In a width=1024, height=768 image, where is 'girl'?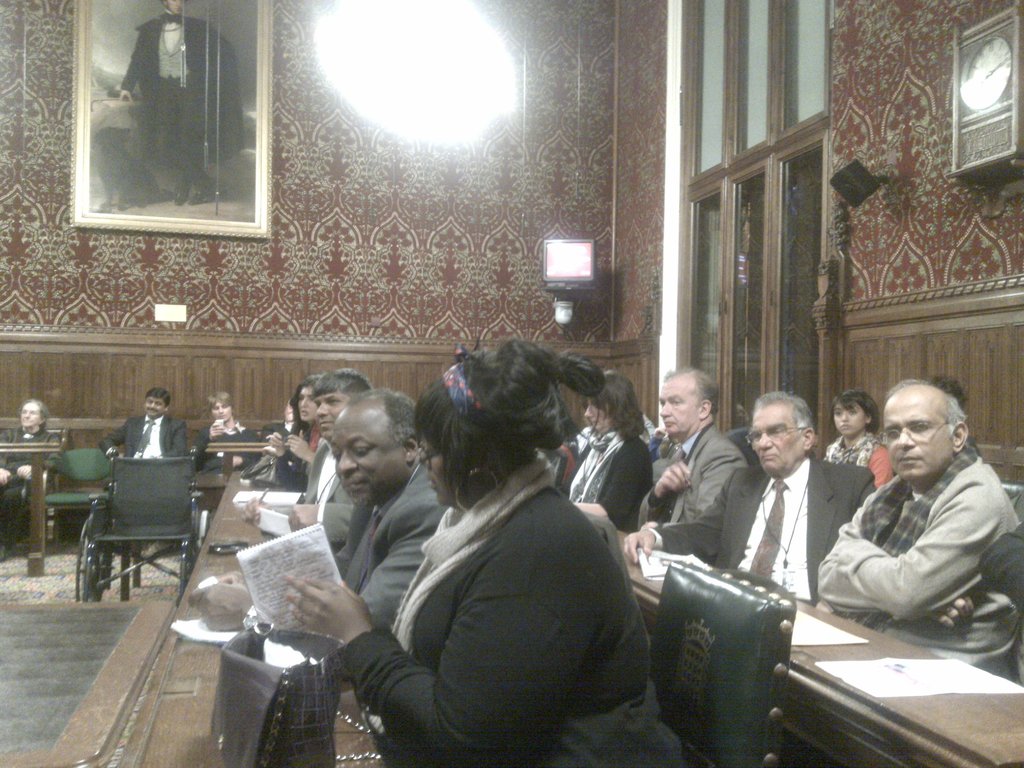
{"left": 819, "top": 383, "right": 893, "bottom": 495}.
